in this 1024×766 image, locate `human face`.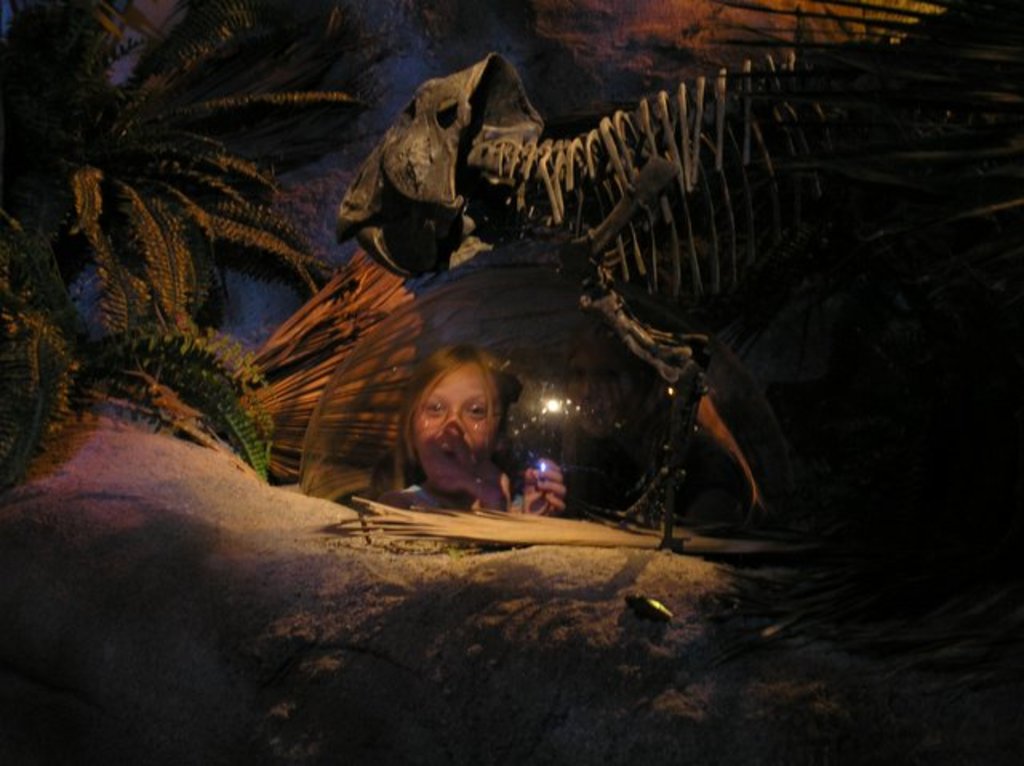
Bounding box: rect(414, 363, 496, 485).
